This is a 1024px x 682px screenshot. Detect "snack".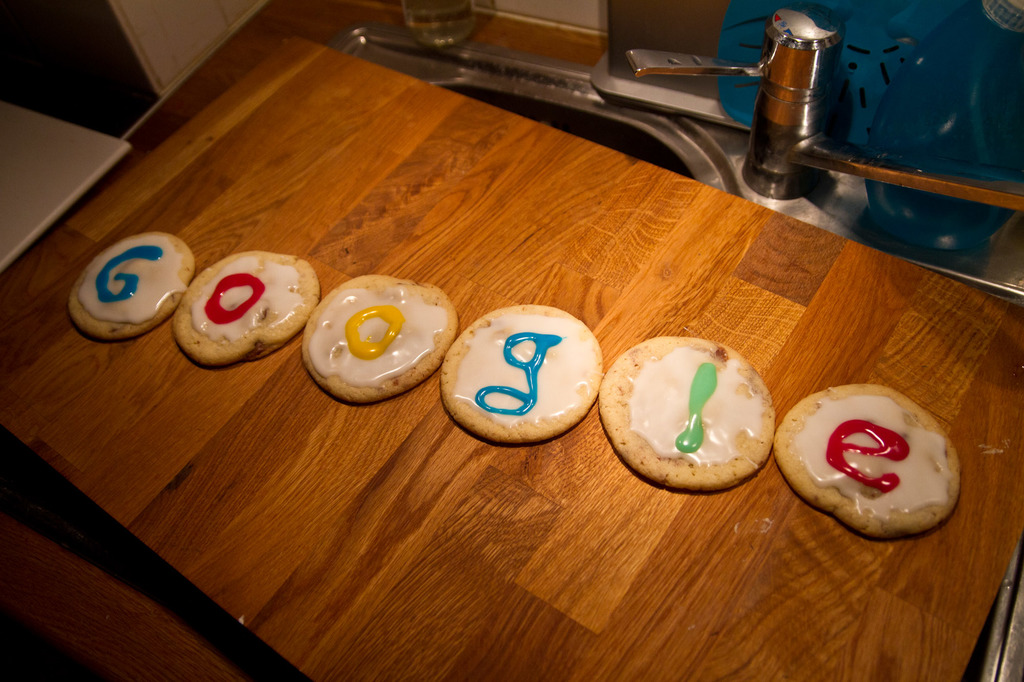
box(164, 248, 319, 375).
